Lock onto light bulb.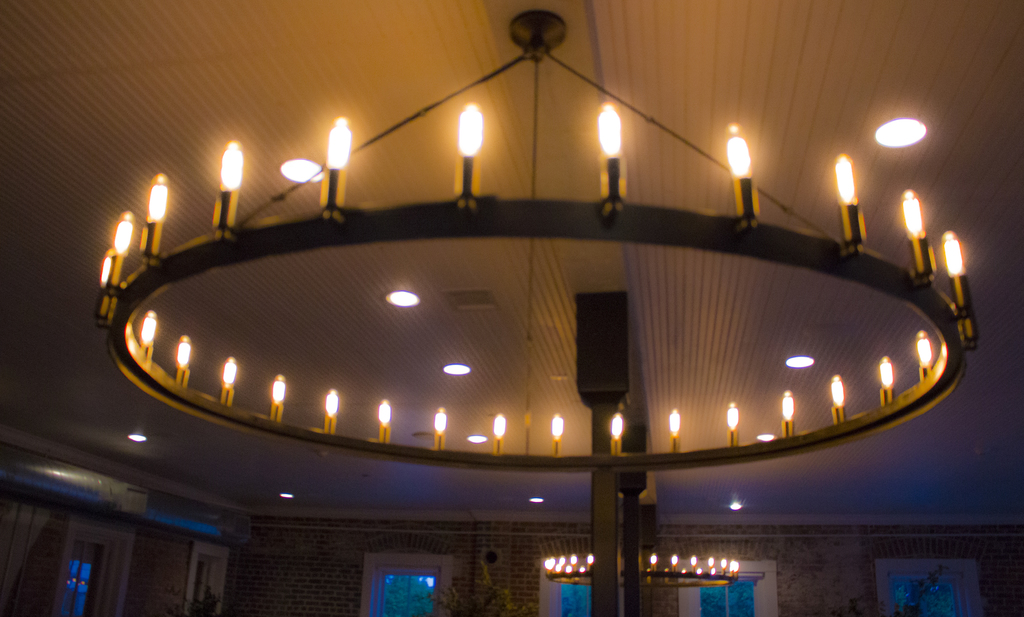
Locked: region(100, 251, 112, 293).
